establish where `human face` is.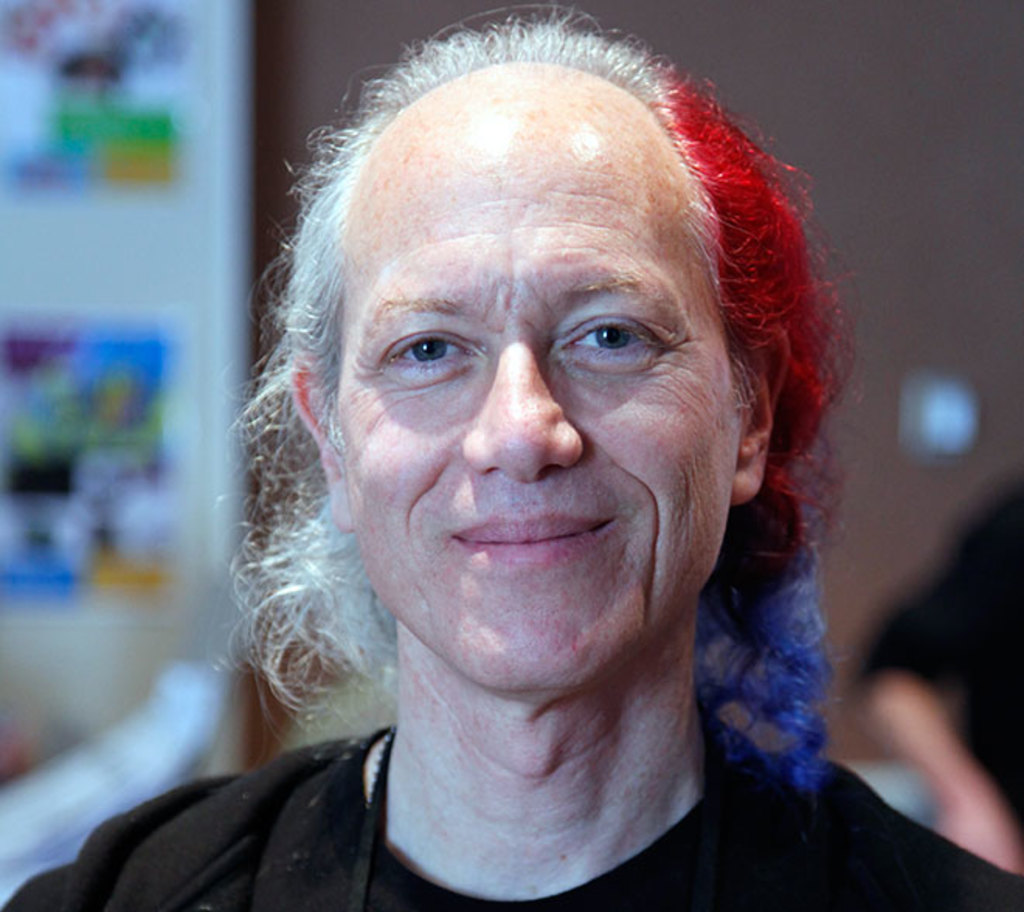
Established at x1=341, y1=84, x2=739, y2=690.
